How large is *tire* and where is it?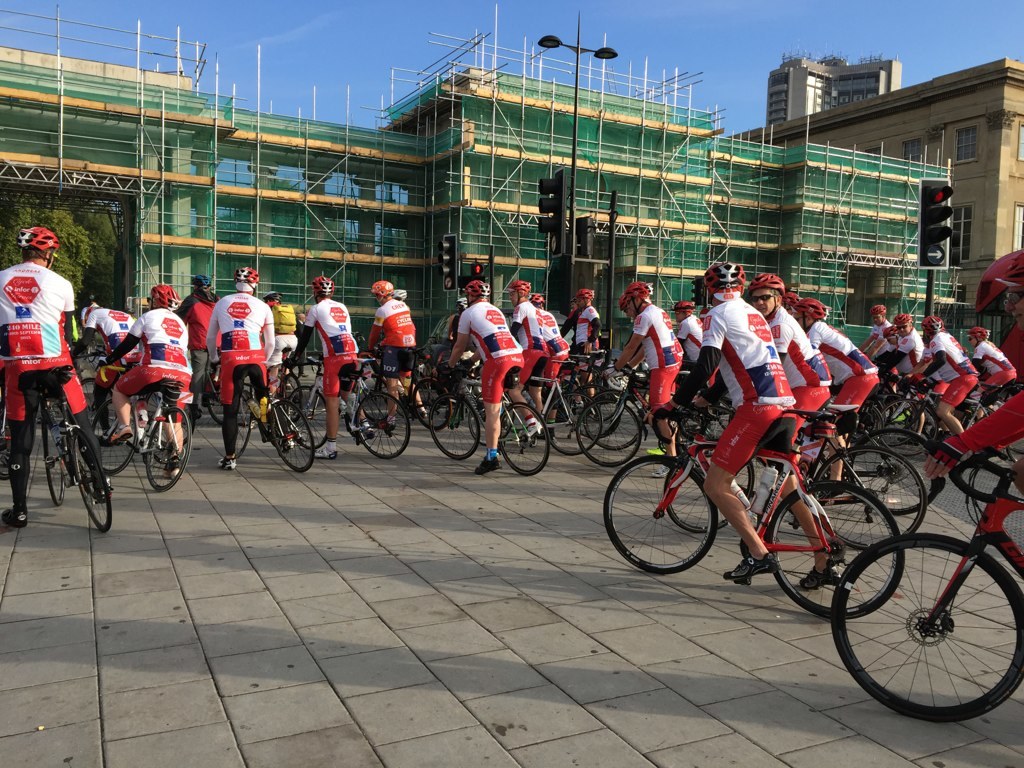
Bounding box: {"x1": 236, "y1": 399, "x2": 253, "y2": 455}.
